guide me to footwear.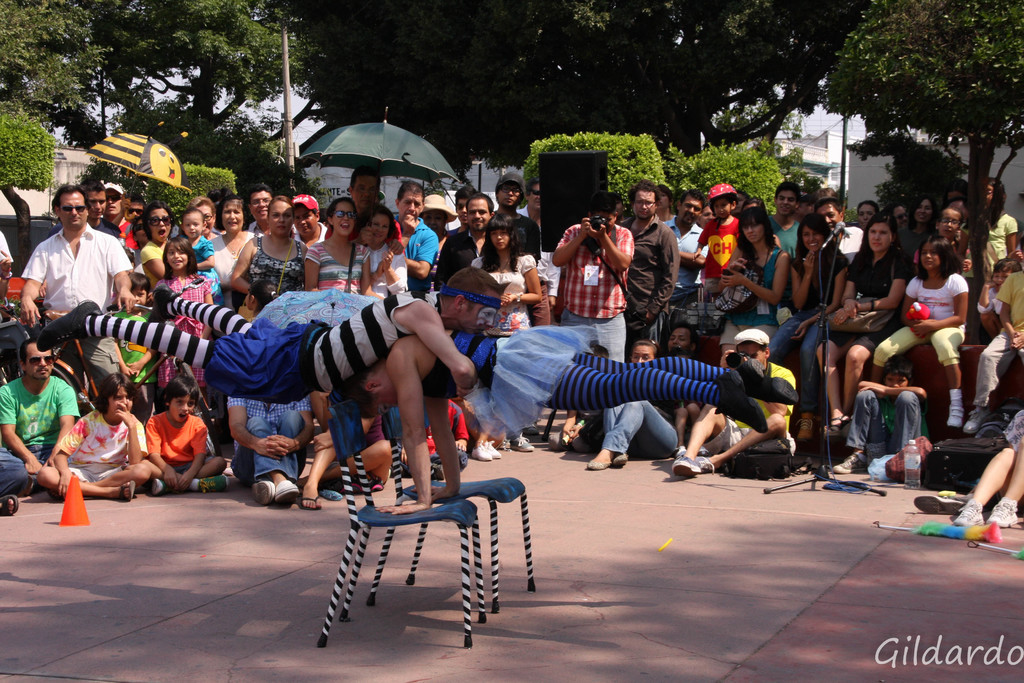
Guidance: x1=252, y1=477, x2=276, y2=504.
